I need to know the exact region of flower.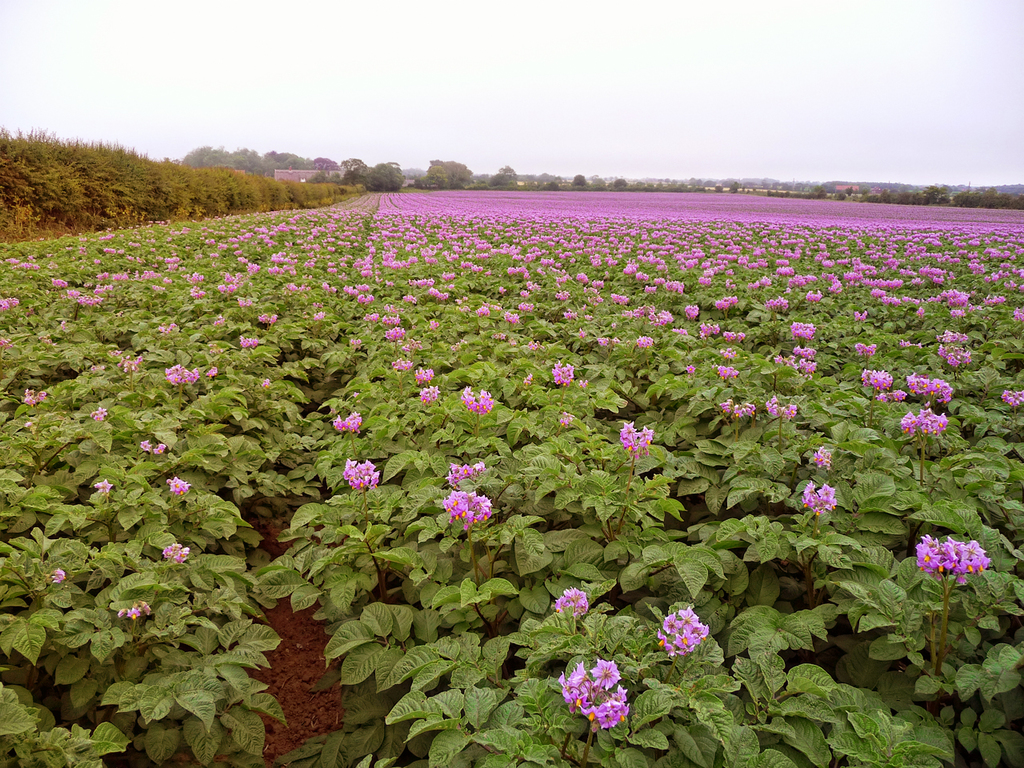
Region: select_region(0, 294, 18, 314).
